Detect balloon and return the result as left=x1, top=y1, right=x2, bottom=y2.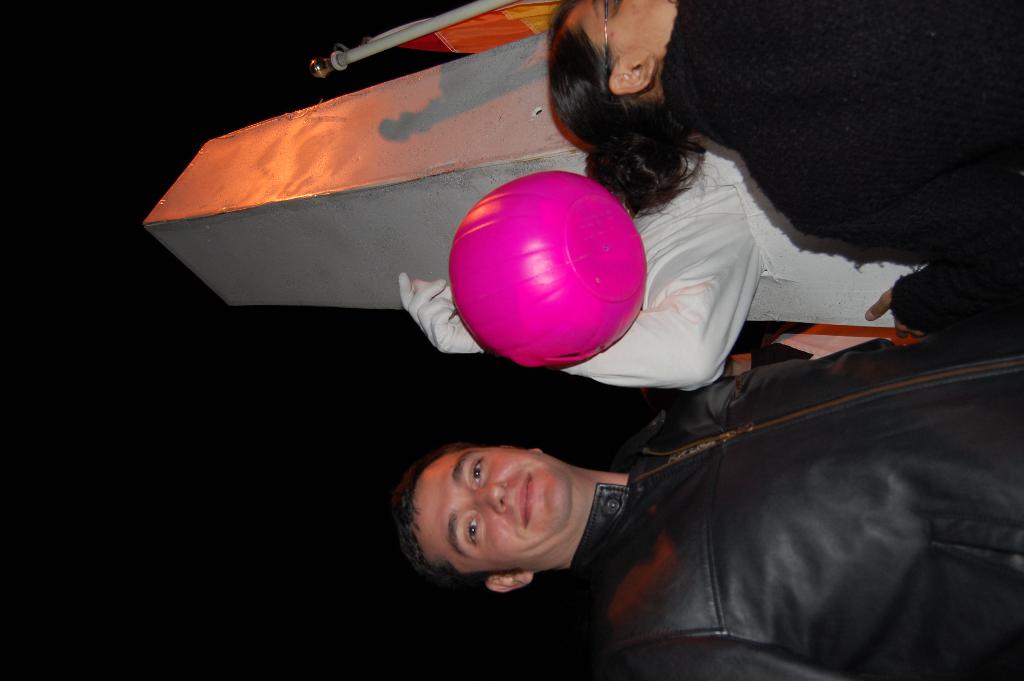
left=449, top=171, right=643, bottom=370.
